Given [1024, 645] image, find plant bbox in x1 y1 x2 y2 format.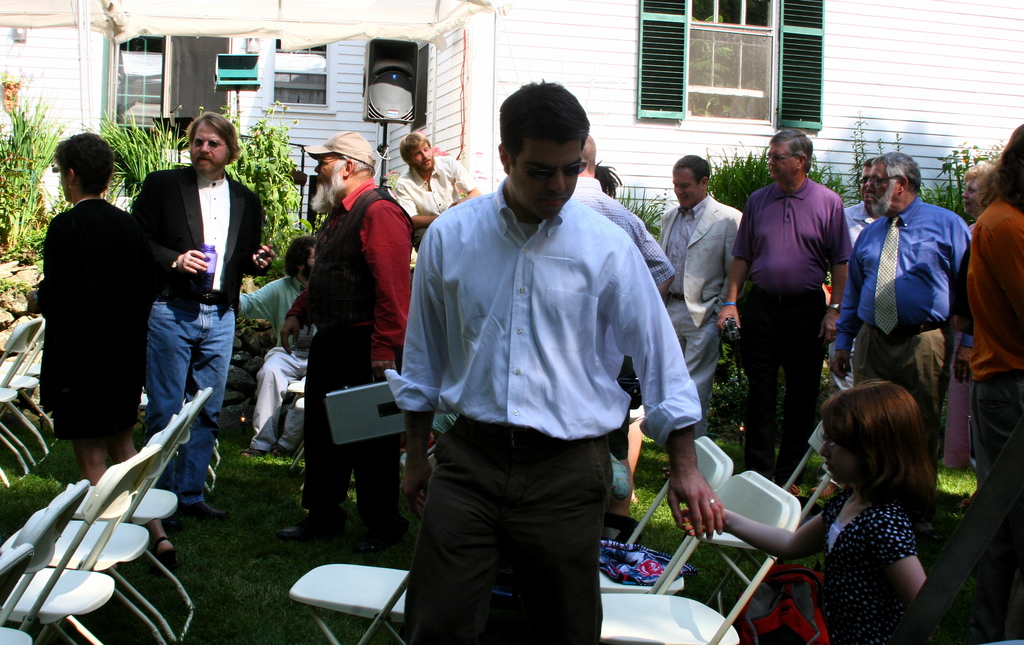
225 106 307 281.
